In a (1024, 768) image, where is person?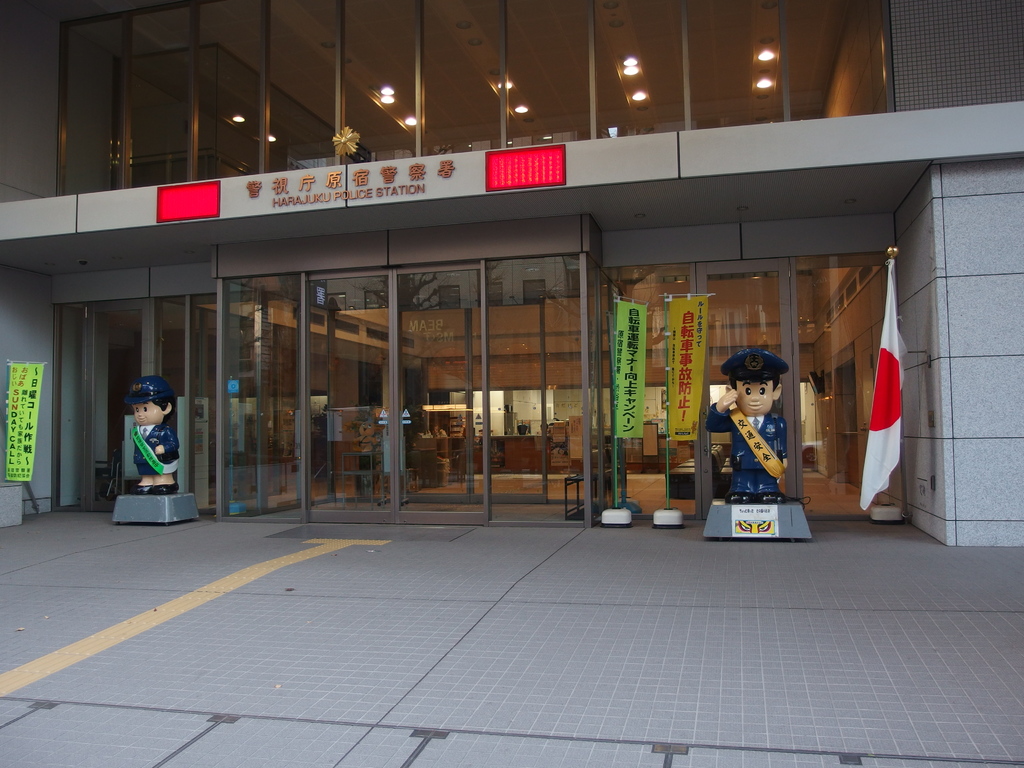
box=[703, 374, 787, 502].
